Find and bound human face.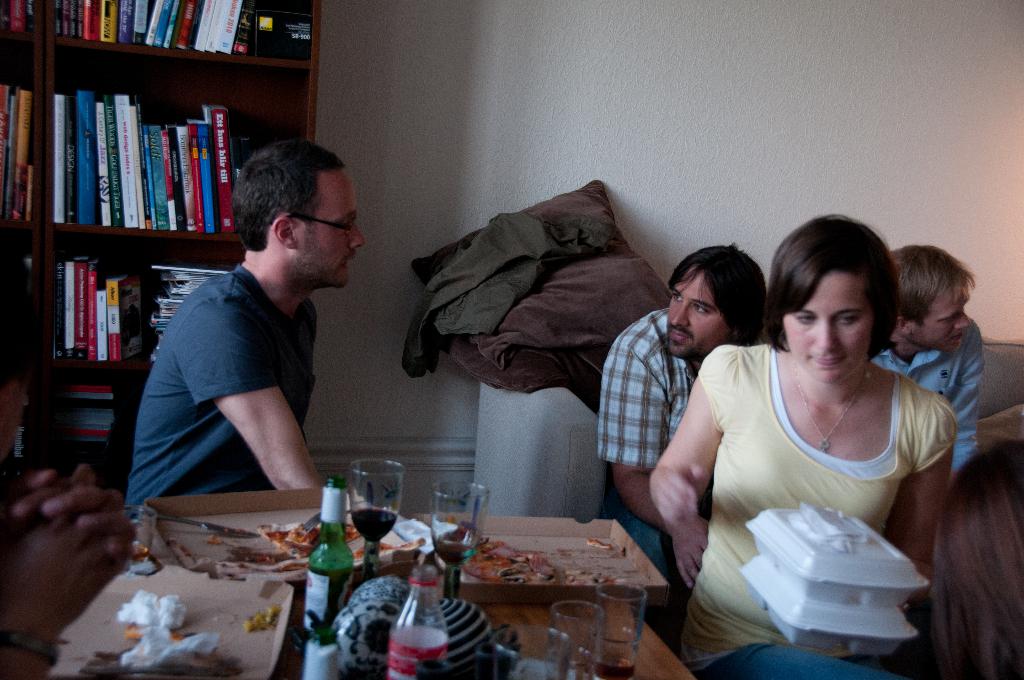
Bound: x1=294 y1=170 x2=364 y2=290.
